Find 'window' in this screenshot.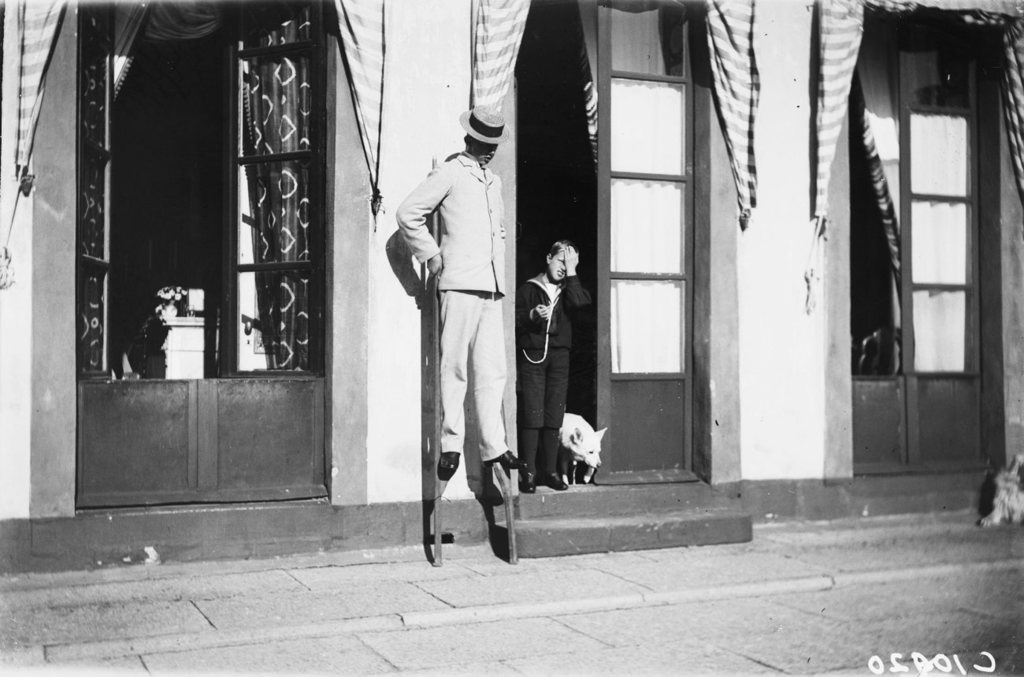
The bounding box for 'window' is detection(847, 20, 1000, 481).
